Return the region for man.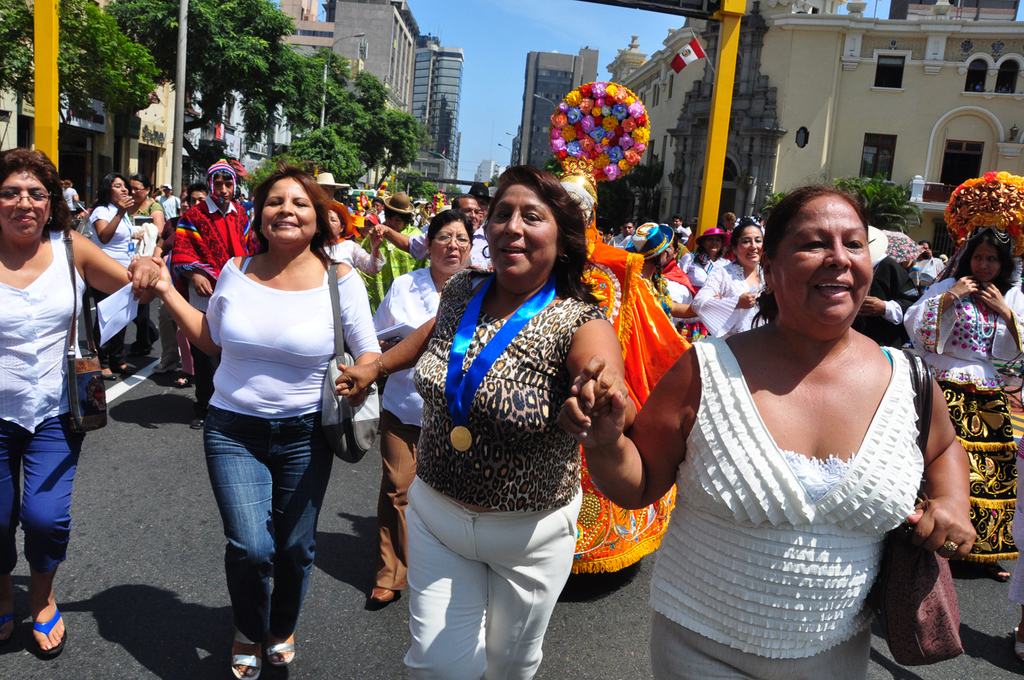
592/219/608/241.
